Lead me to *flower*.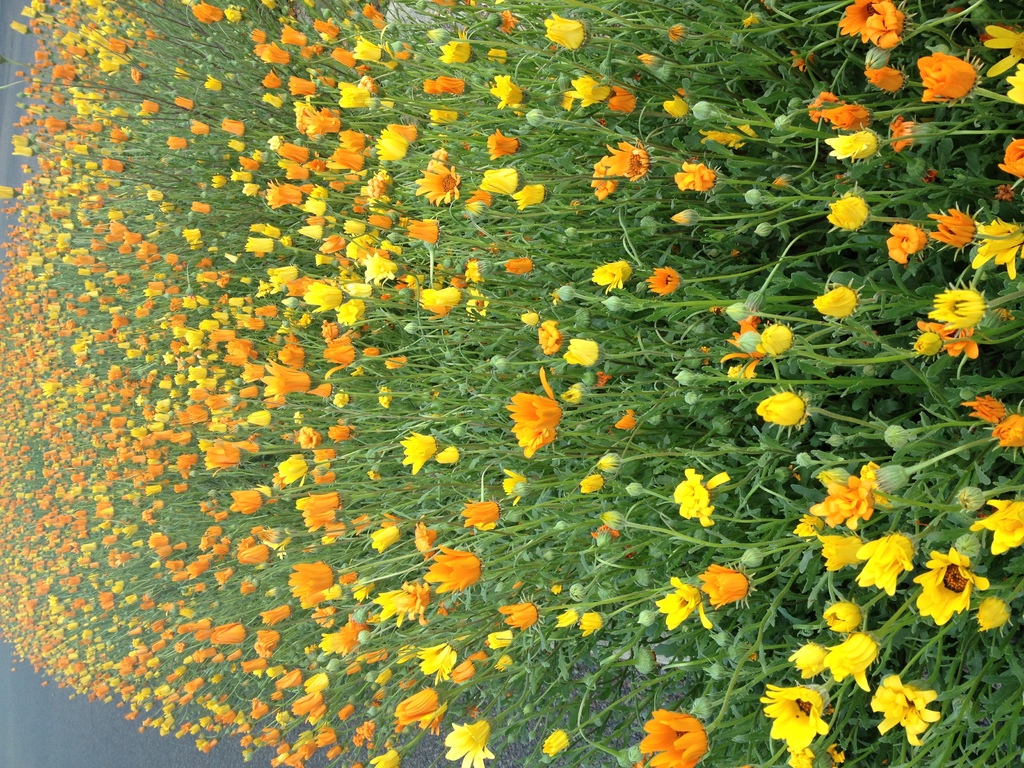
Lead to 318:612:371:659.
